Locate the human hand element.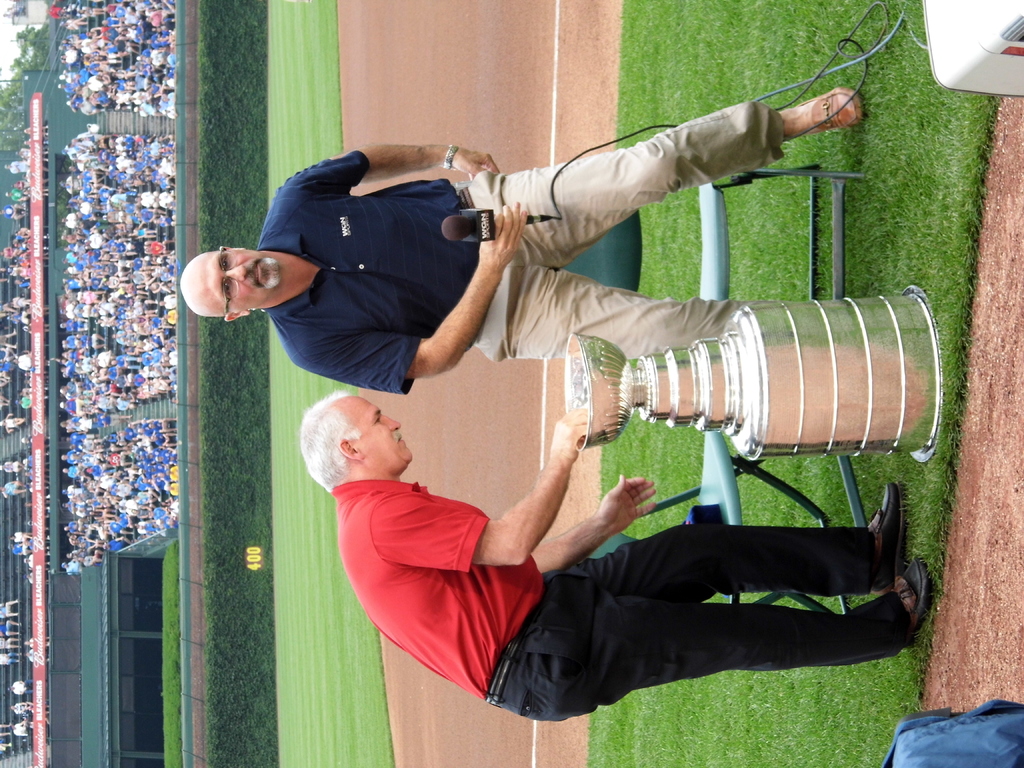
Element bbox: left=448, top=147, right=503, bottom=182.
